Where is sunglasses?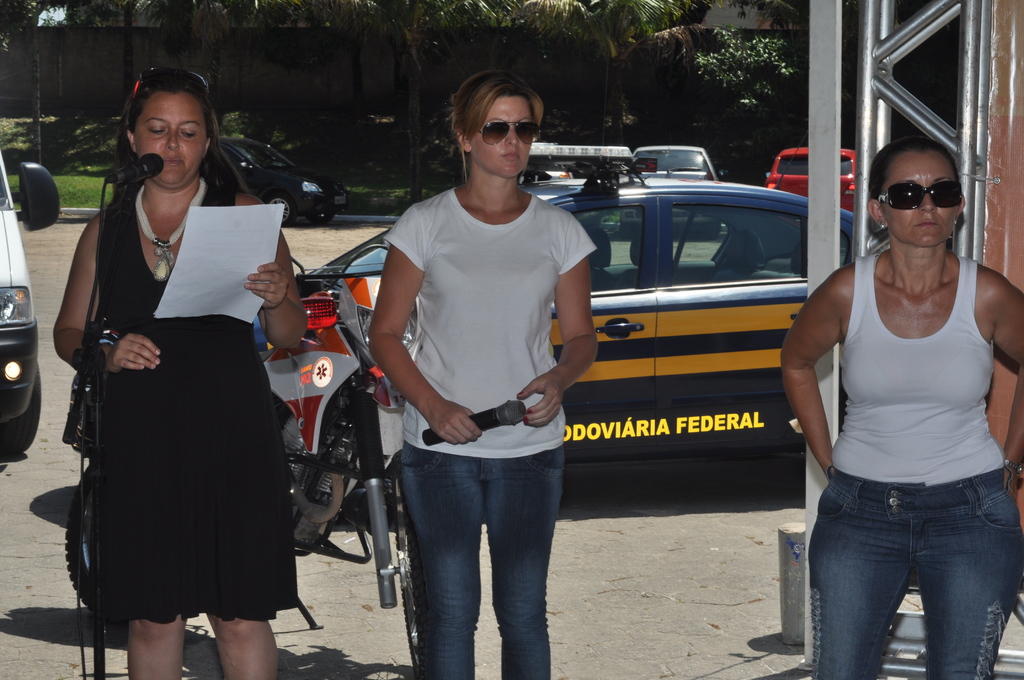
Rect(476, 119, 536, 144).
